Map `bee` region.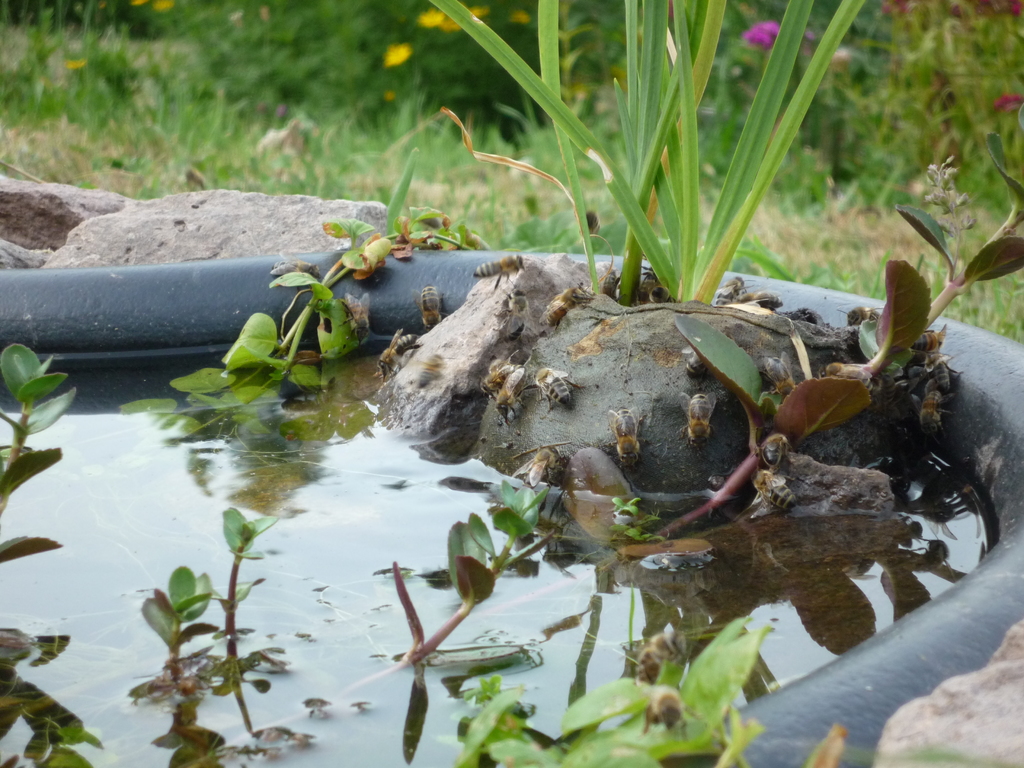
Mapped to 641:688:683:739.
